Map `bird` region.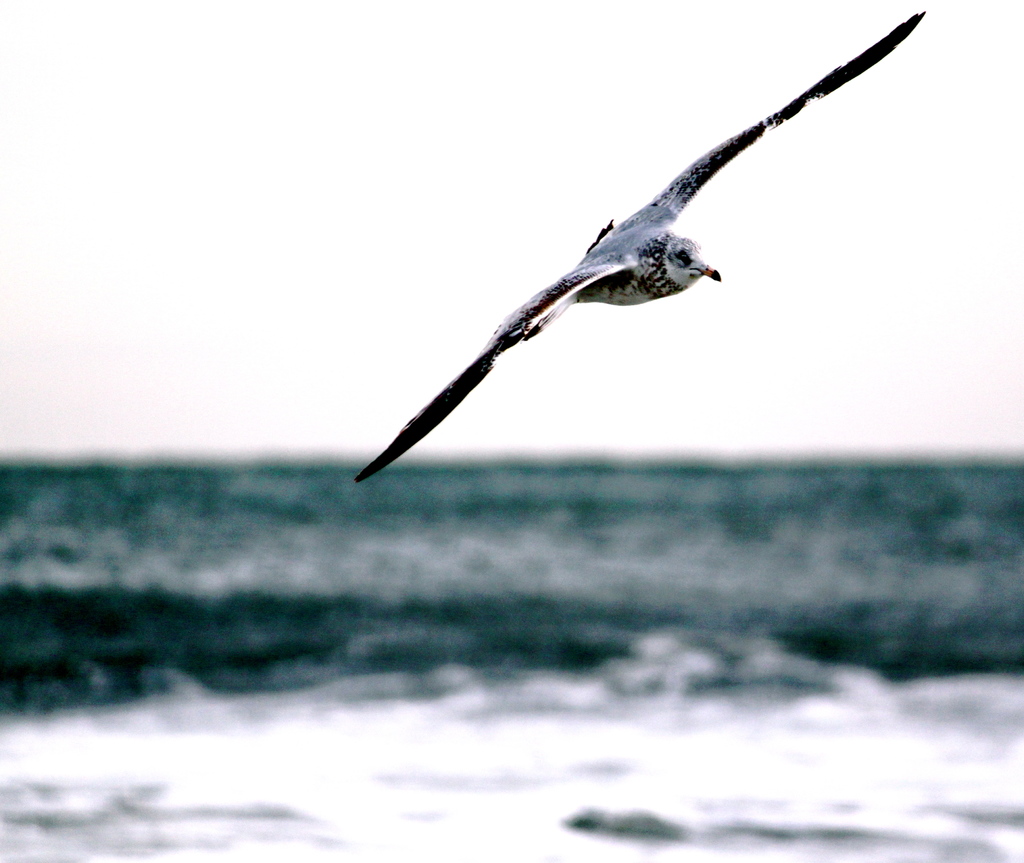
Mapped to crop(364, 53, 897, 436).
